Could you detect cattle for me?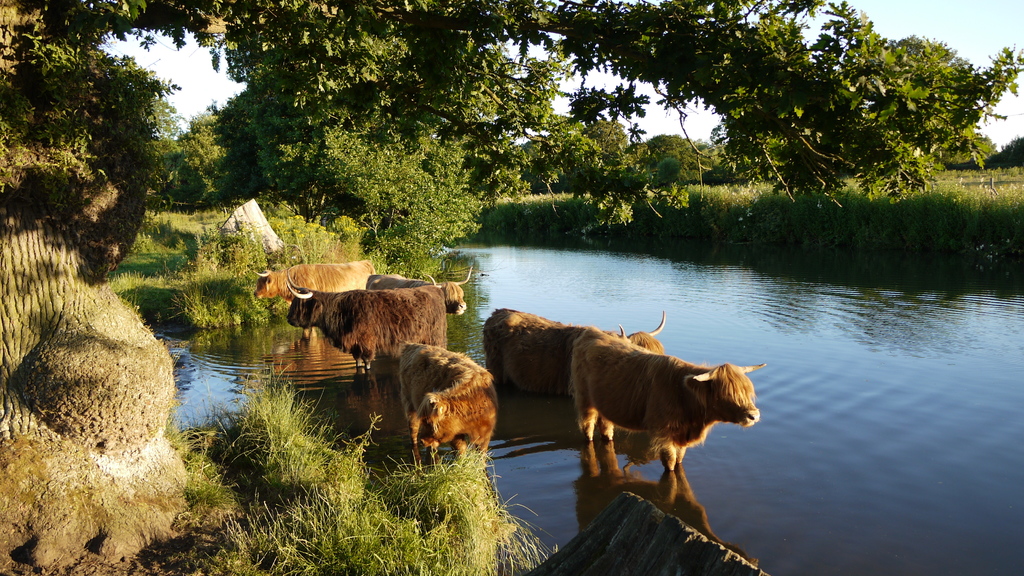
Detection result: <box>479,310,666,398</box>.
